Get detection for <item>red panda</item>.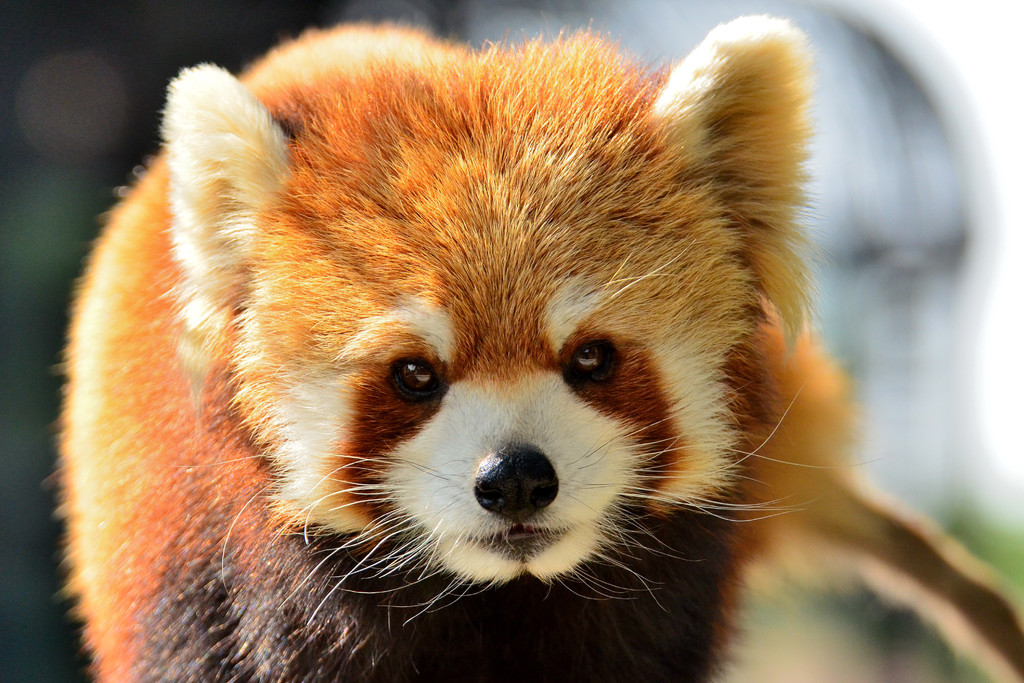
Detection: x1=46 y1=19 x2=1023 y2=682.
